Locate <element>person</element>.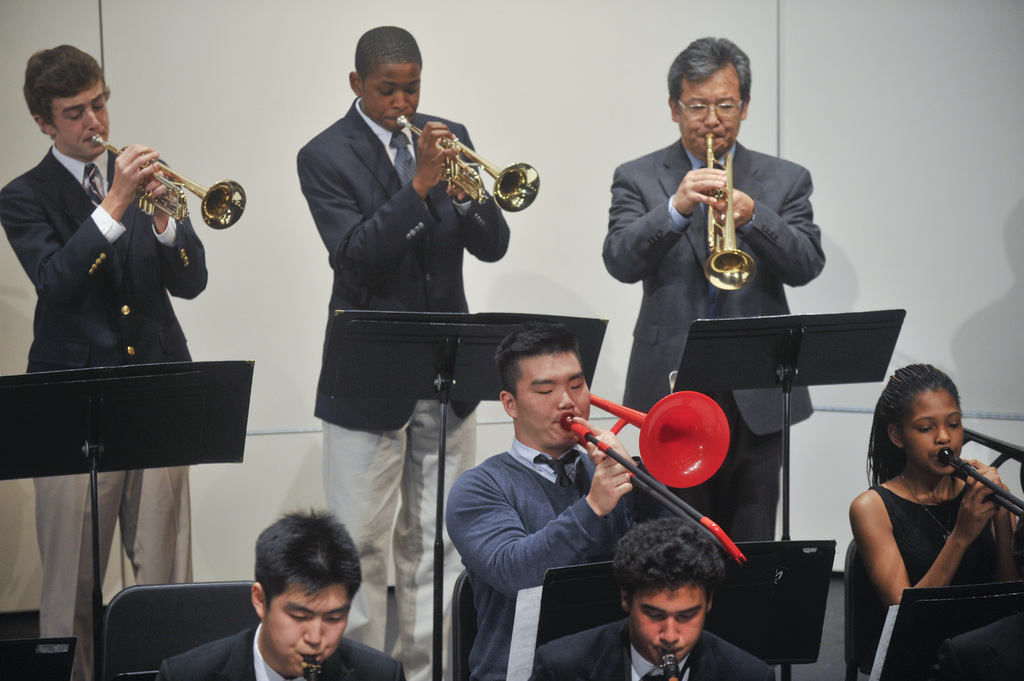
Bounding box: x1=156, y1=503, x2=406, y2=680.
